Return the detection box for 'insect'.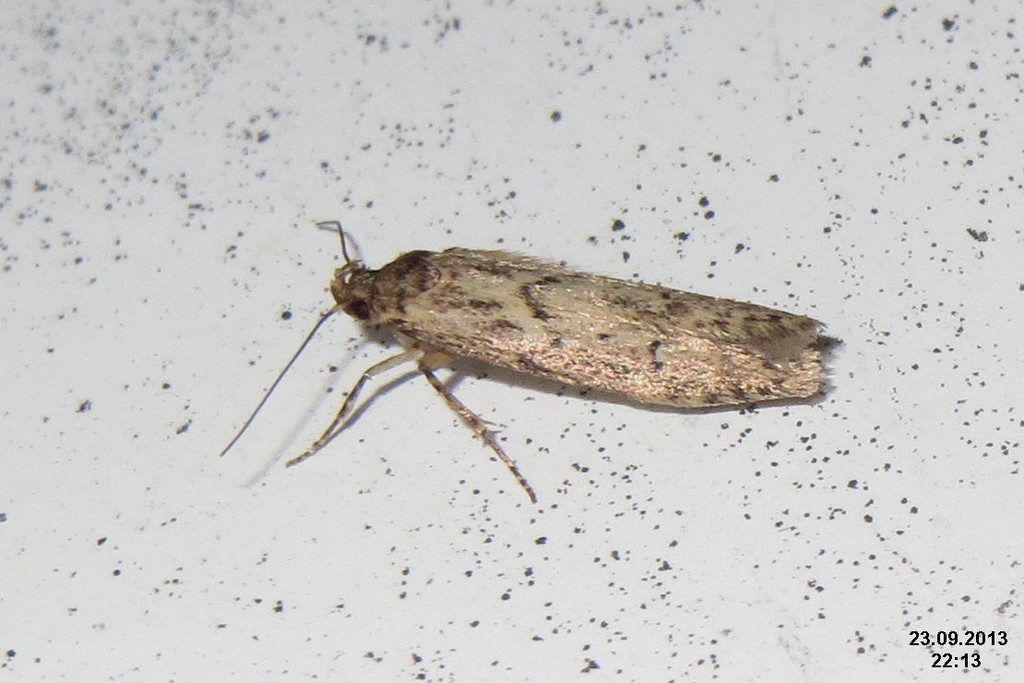
(217, 216, 828, 498).
